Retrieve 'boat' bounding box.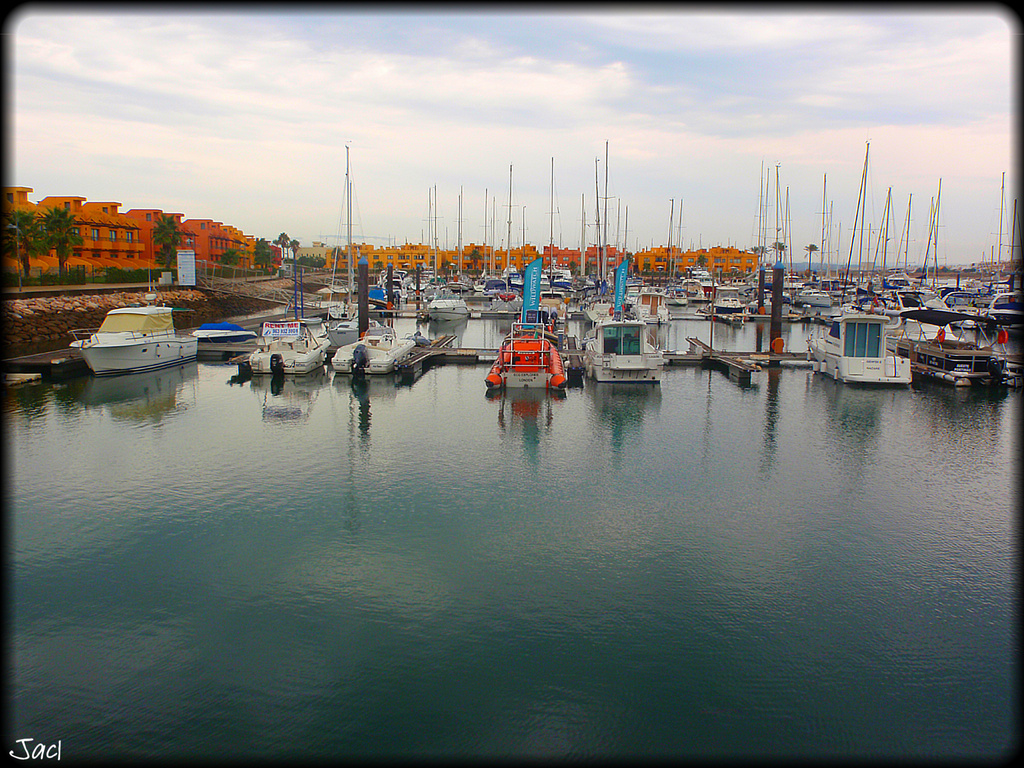
Bounding box: 860/188/902/313.
